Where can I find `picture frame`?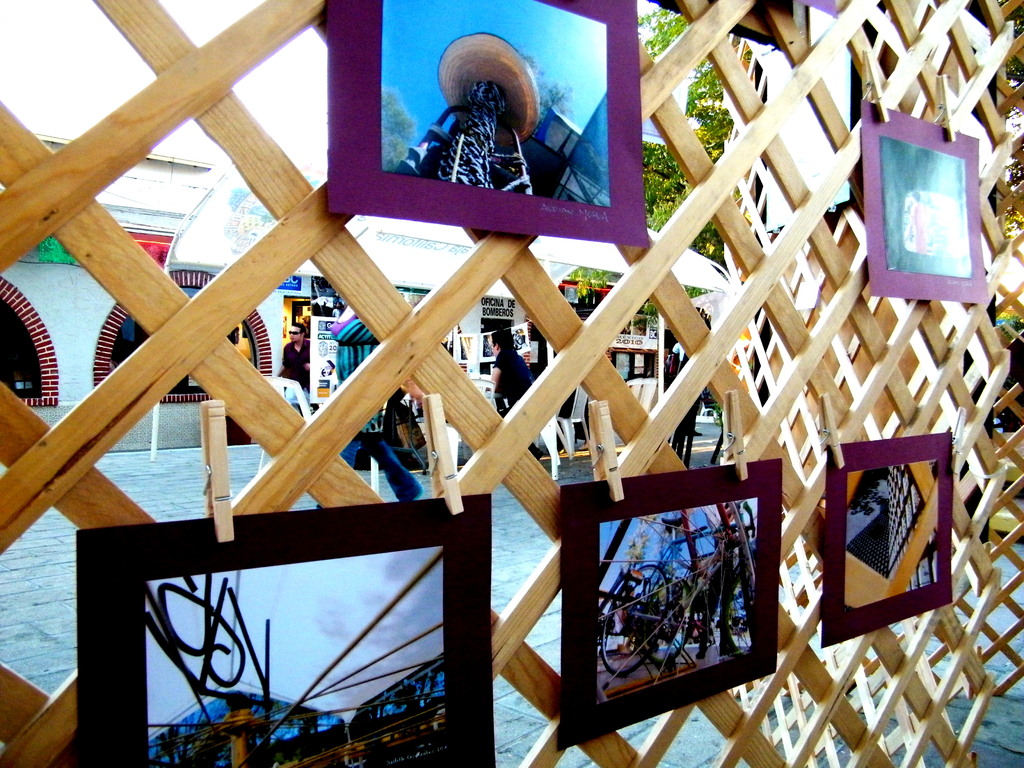
You can find it at (x1=76, y1=507, x2=499, y2=767).
